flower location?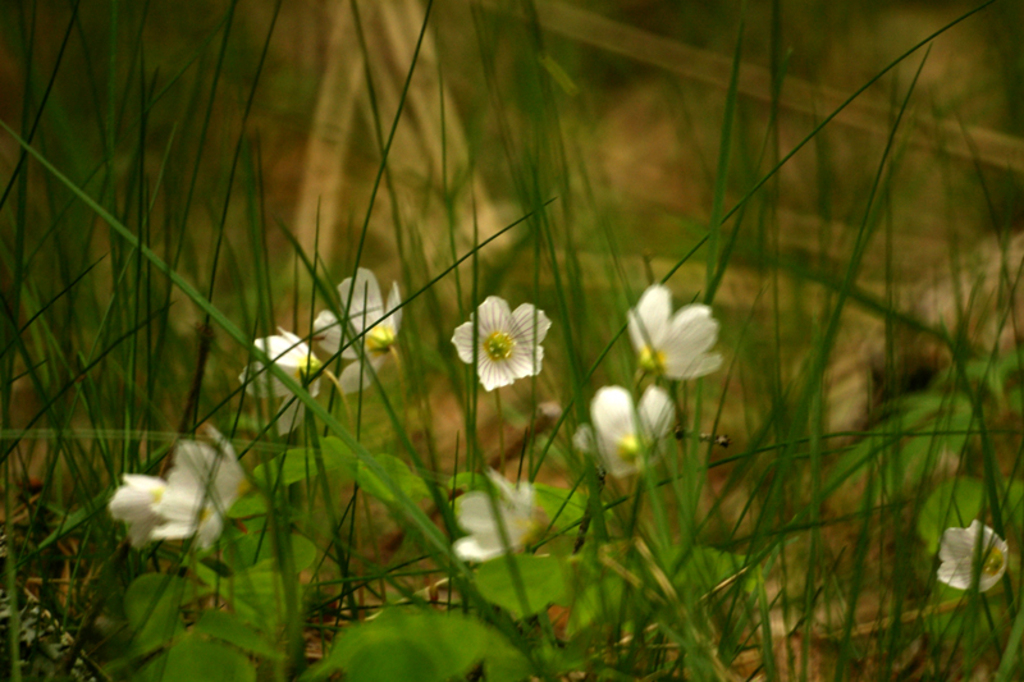
451 282 553 390
